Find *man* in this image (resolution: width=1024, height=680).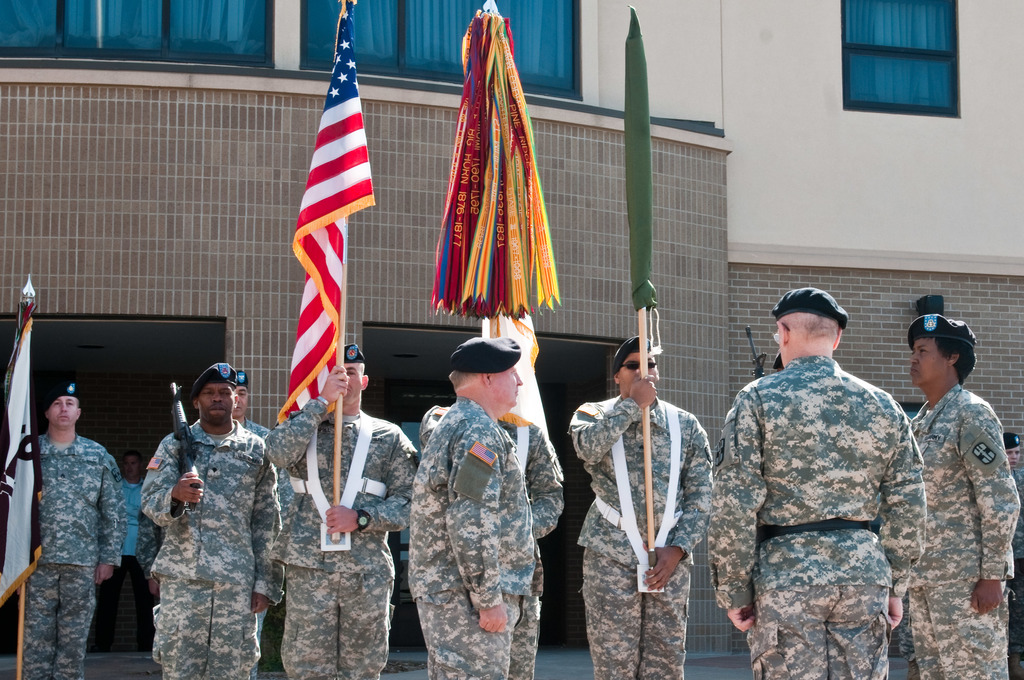
pyautogui.locateOnScreen(20, 379, 134, 665).
